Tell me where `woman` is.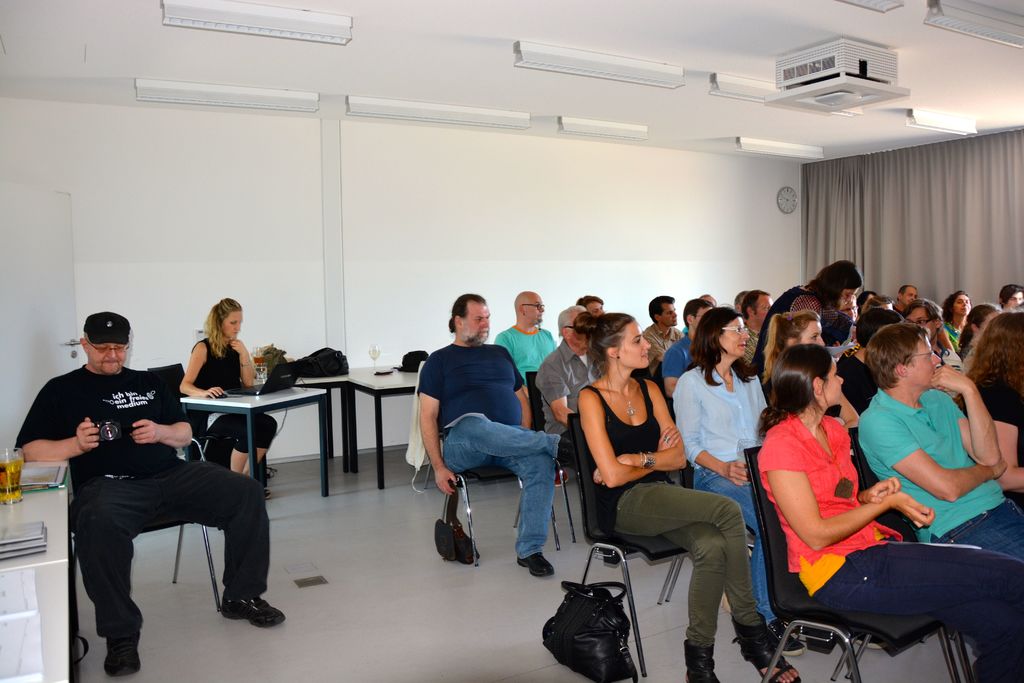
`woman` is at 833,306,908,494.
